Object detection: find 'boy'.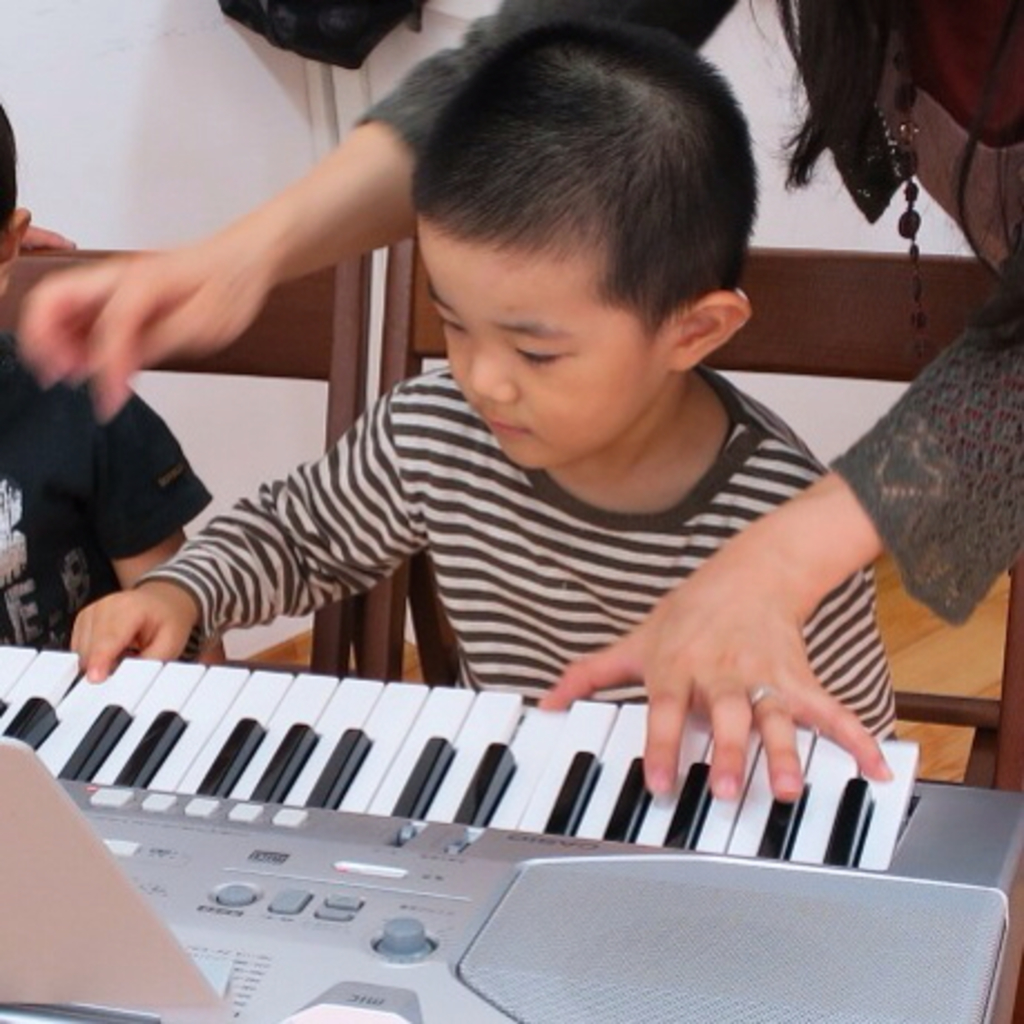
detection(143, 0, 908, 828).
